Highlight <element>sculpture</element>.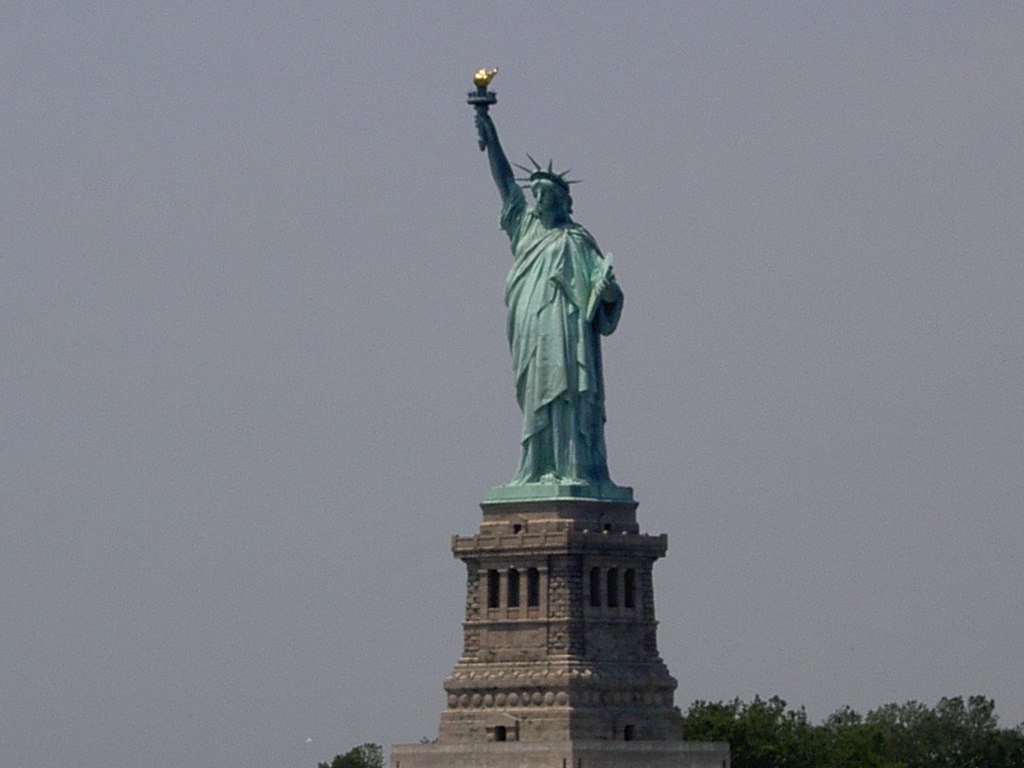
Highlighted region: Rect(466, 124, 647, 520).
